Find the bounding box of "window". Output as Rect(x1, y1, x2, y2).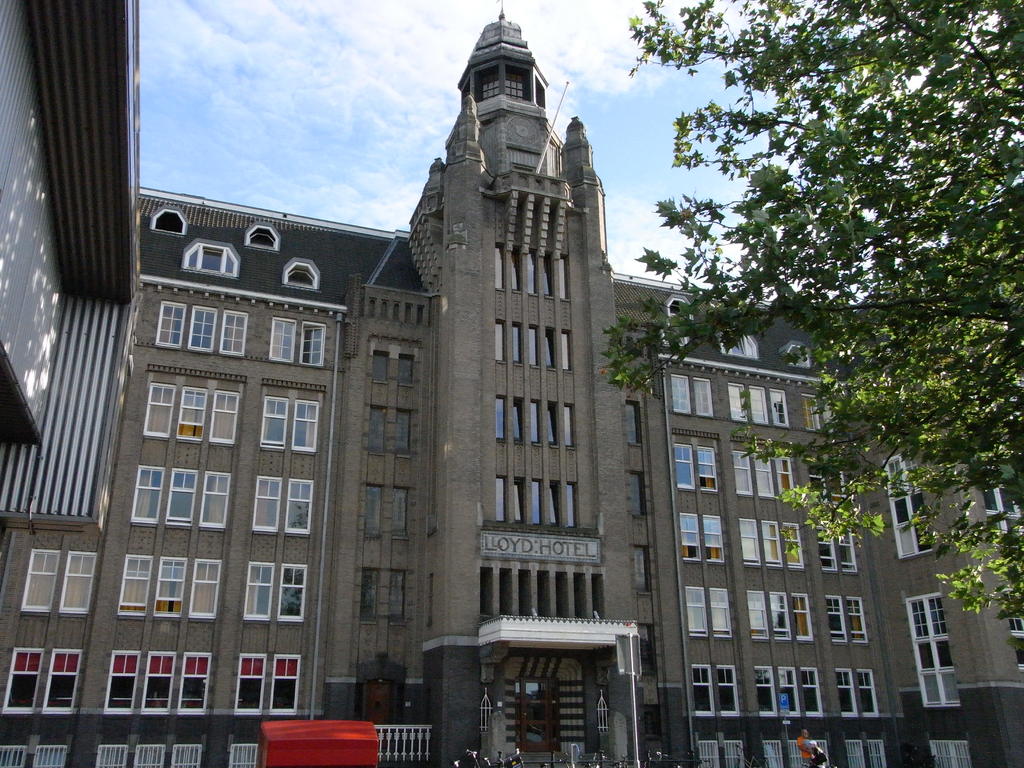
Rect(630, 474, 643, 517).
